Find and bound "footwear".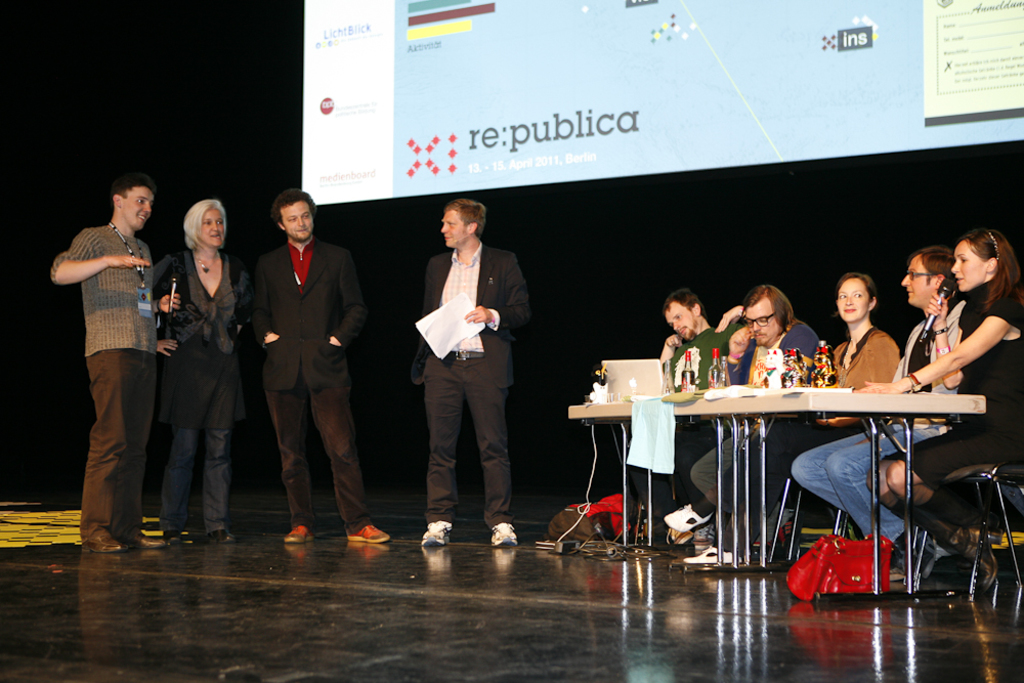
Bound: x1=82, y1=530, x2=127, y2=552.
